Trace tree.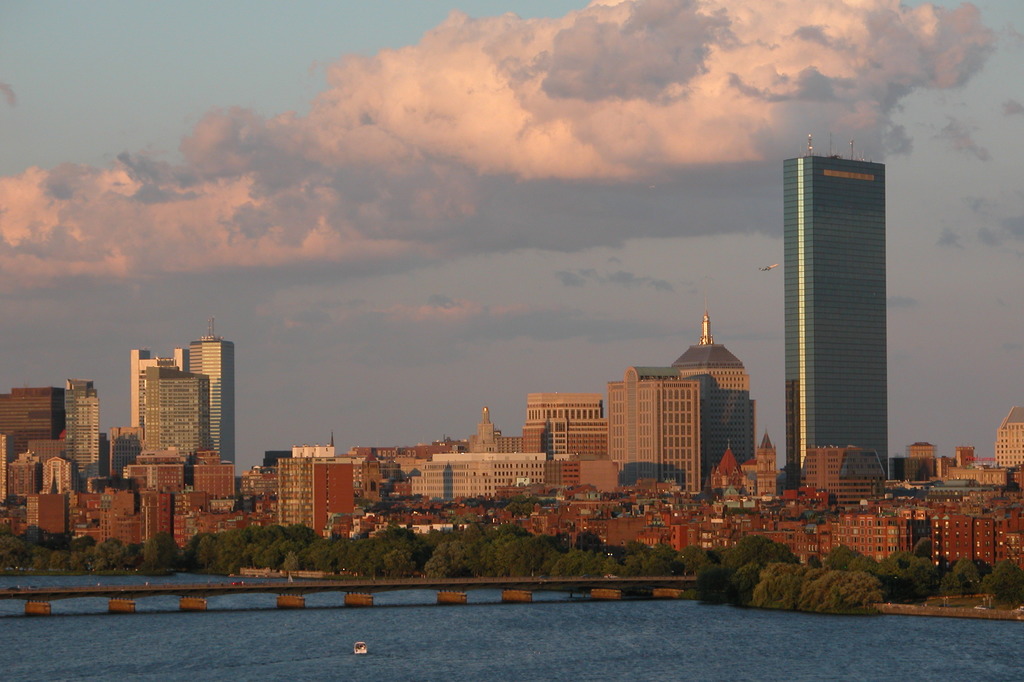
Traced to select_region(820, 569, 886, 612).
